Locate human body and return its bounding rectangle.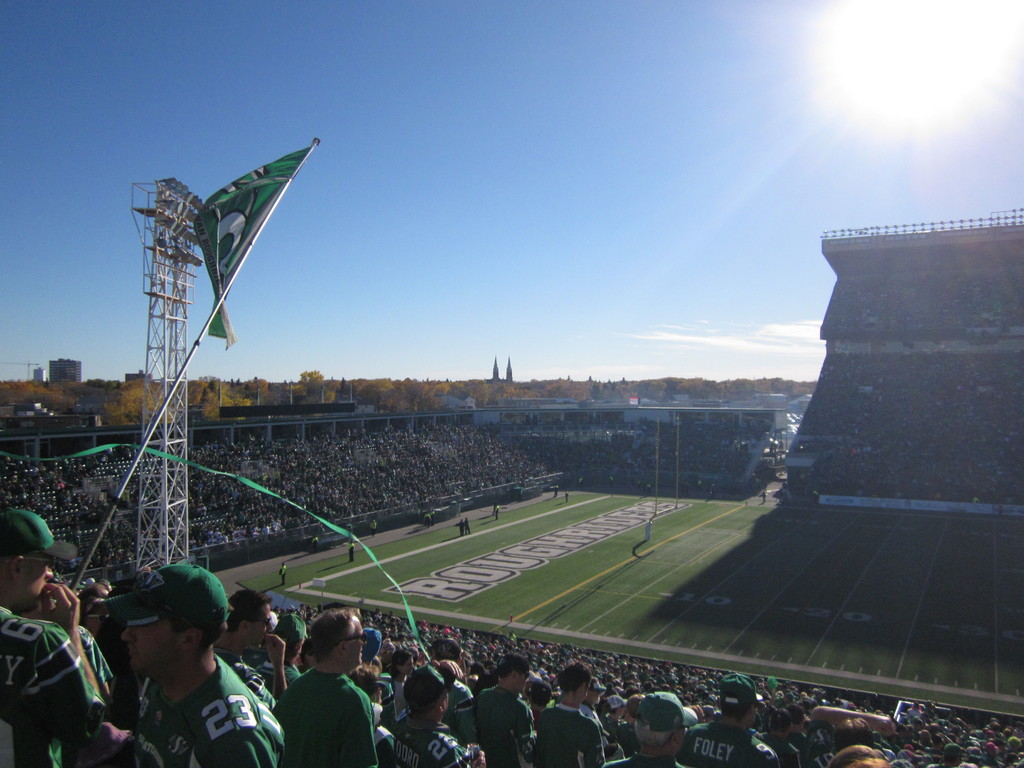
{"left": 522, "top": 662, "right": 595, "bottom": 767}.
